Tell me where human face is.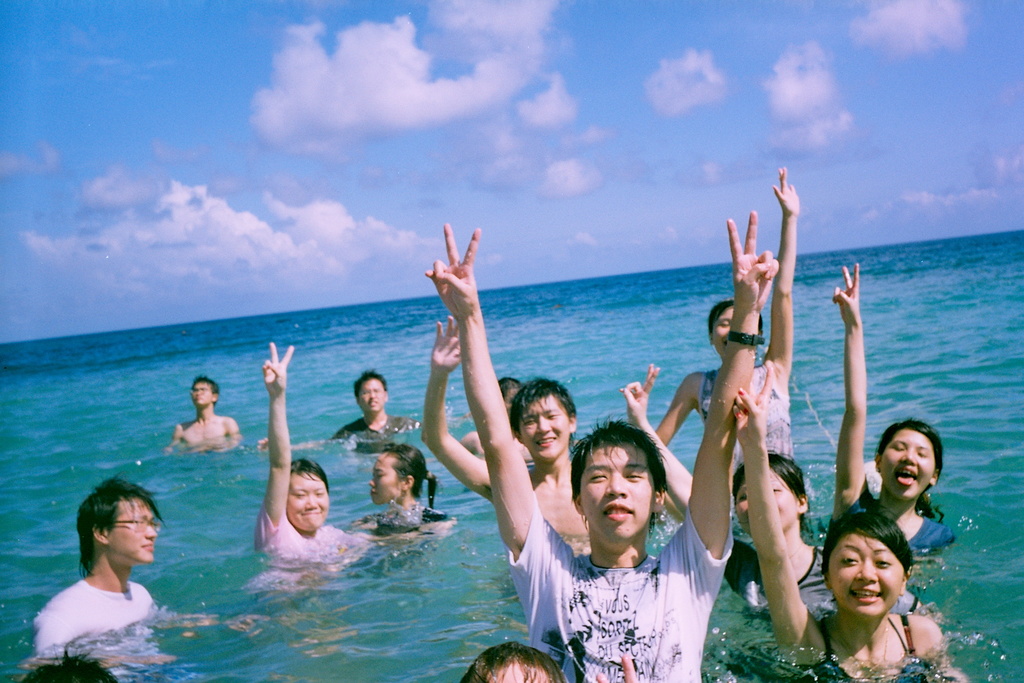
human face is at 371/454/407/498.
